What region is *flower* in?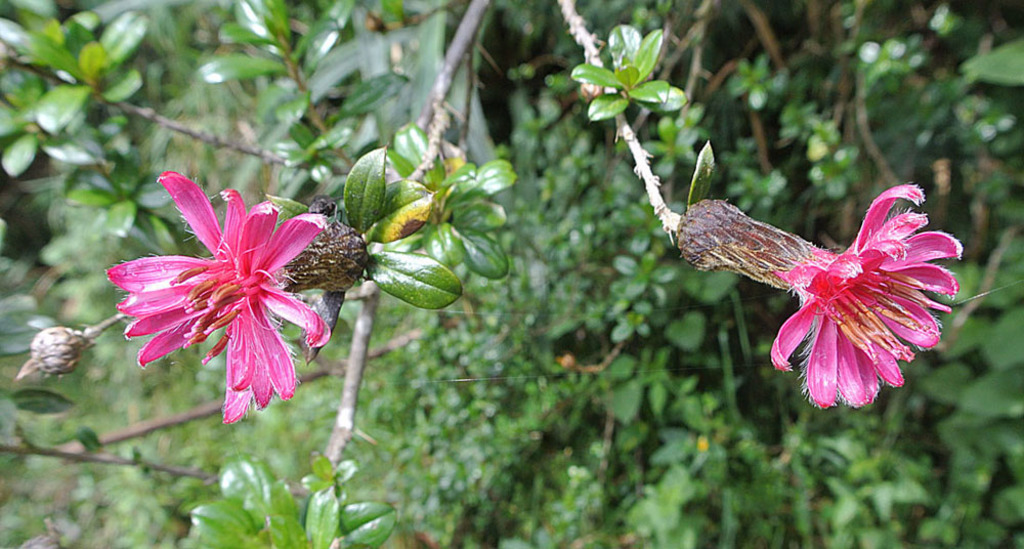
bbox=[669, 178, 972, 418].
